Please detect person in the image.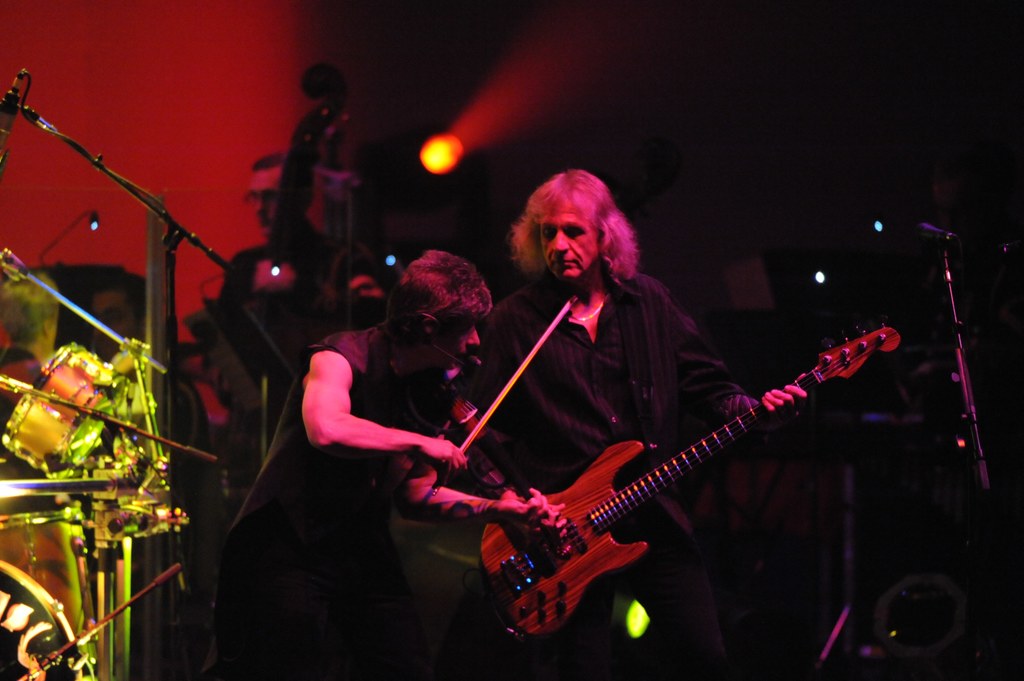
{"left": 891, "top": 559, "right": 974, "bottom": 680}.
